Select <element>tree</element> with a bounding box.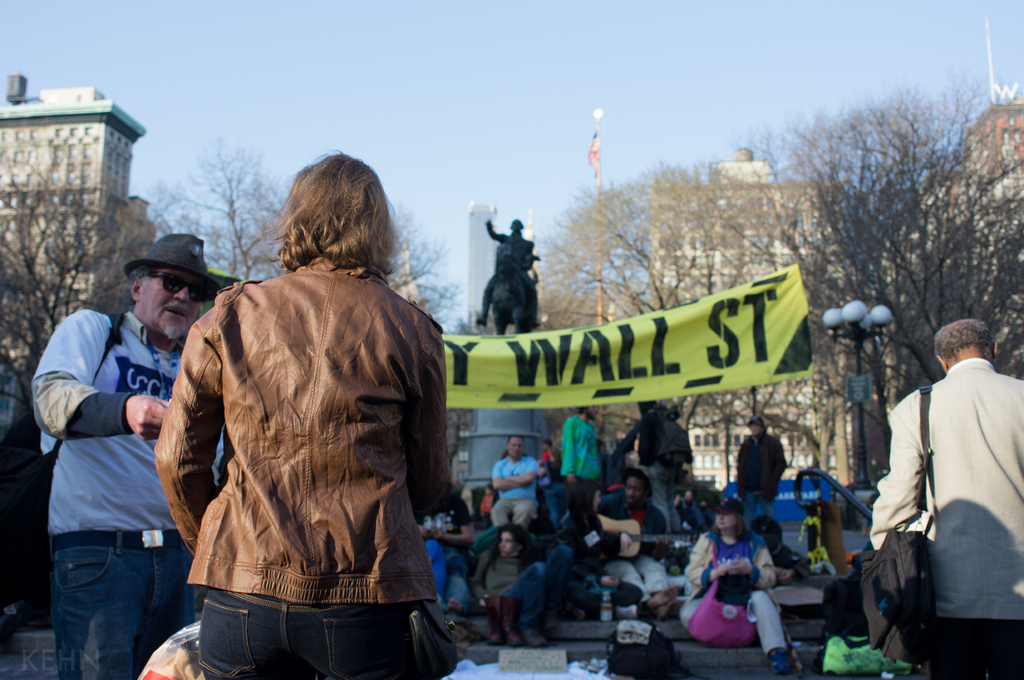
[x1=542, y1=164, x2=795, y2=438].
